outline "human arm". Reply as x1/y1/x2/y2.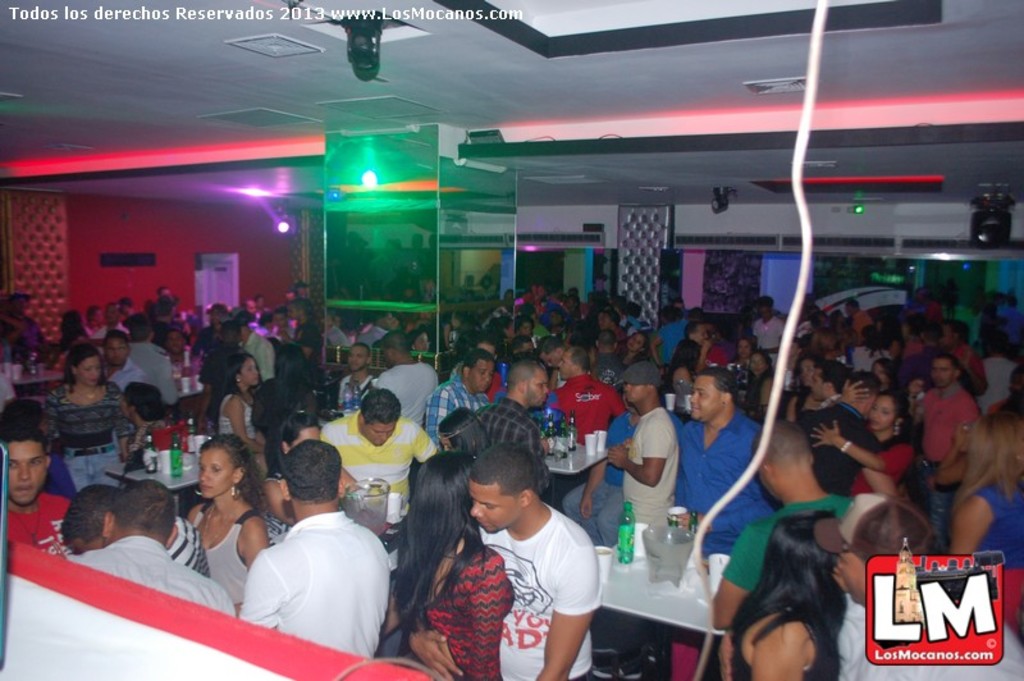
749/611/823/680.
